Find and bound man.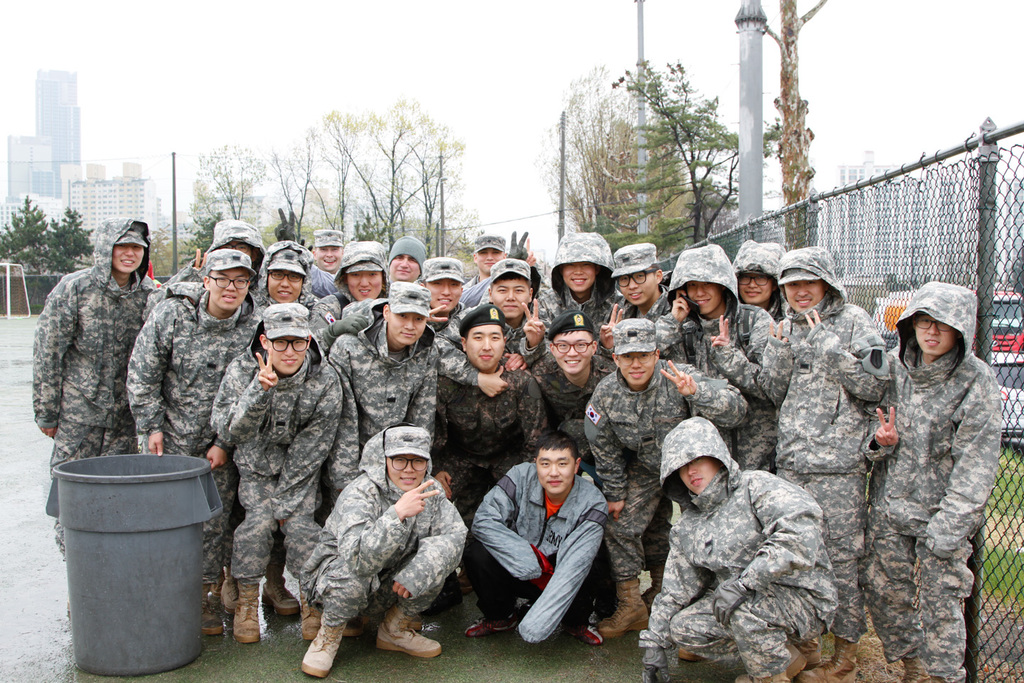
Bound: box(34, 213, 167, 558).
